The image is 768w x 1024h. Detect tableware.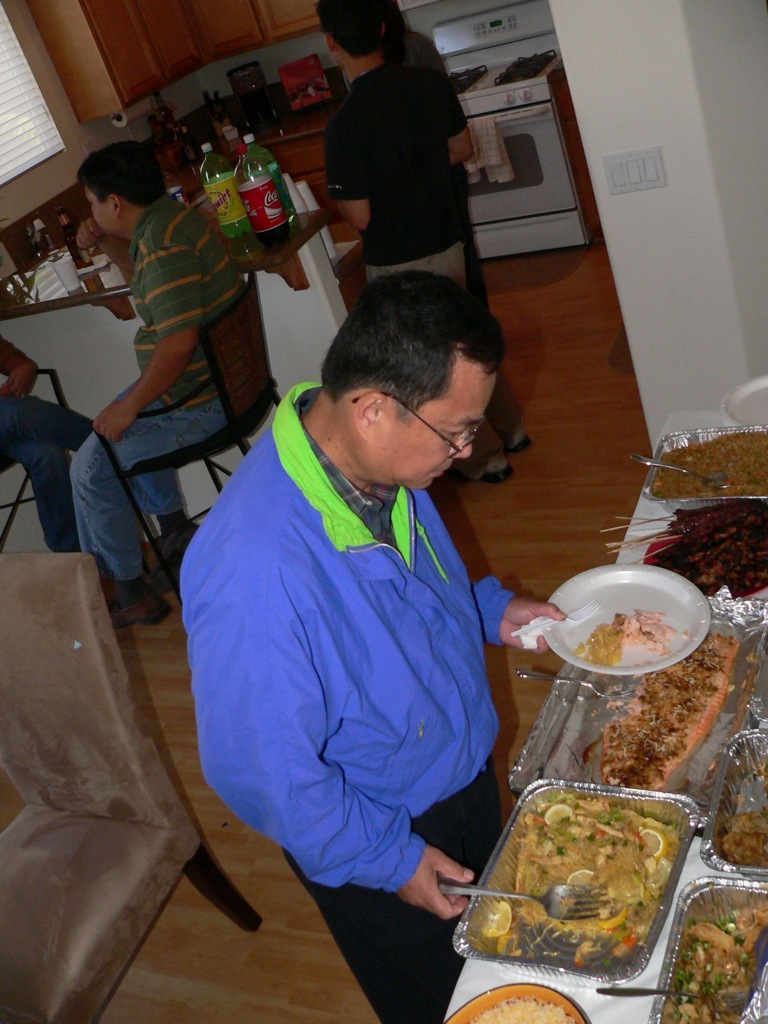
Detection: 630 453 737 491.
